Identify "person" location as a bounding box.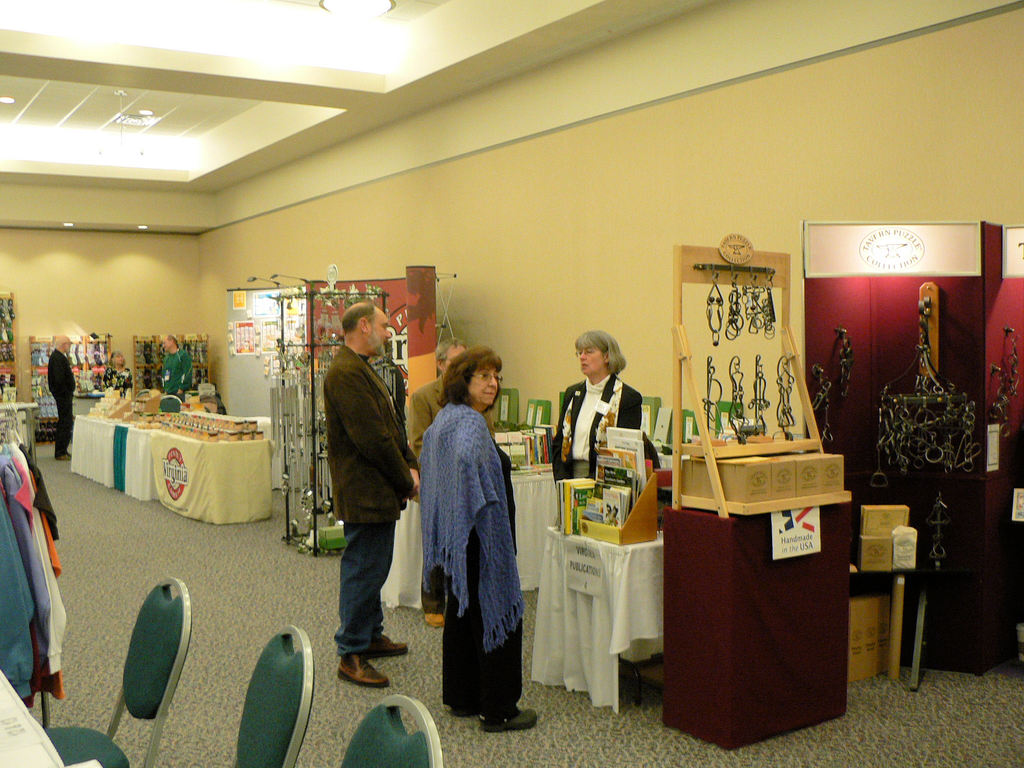
region(422, 354, 541, 732).
